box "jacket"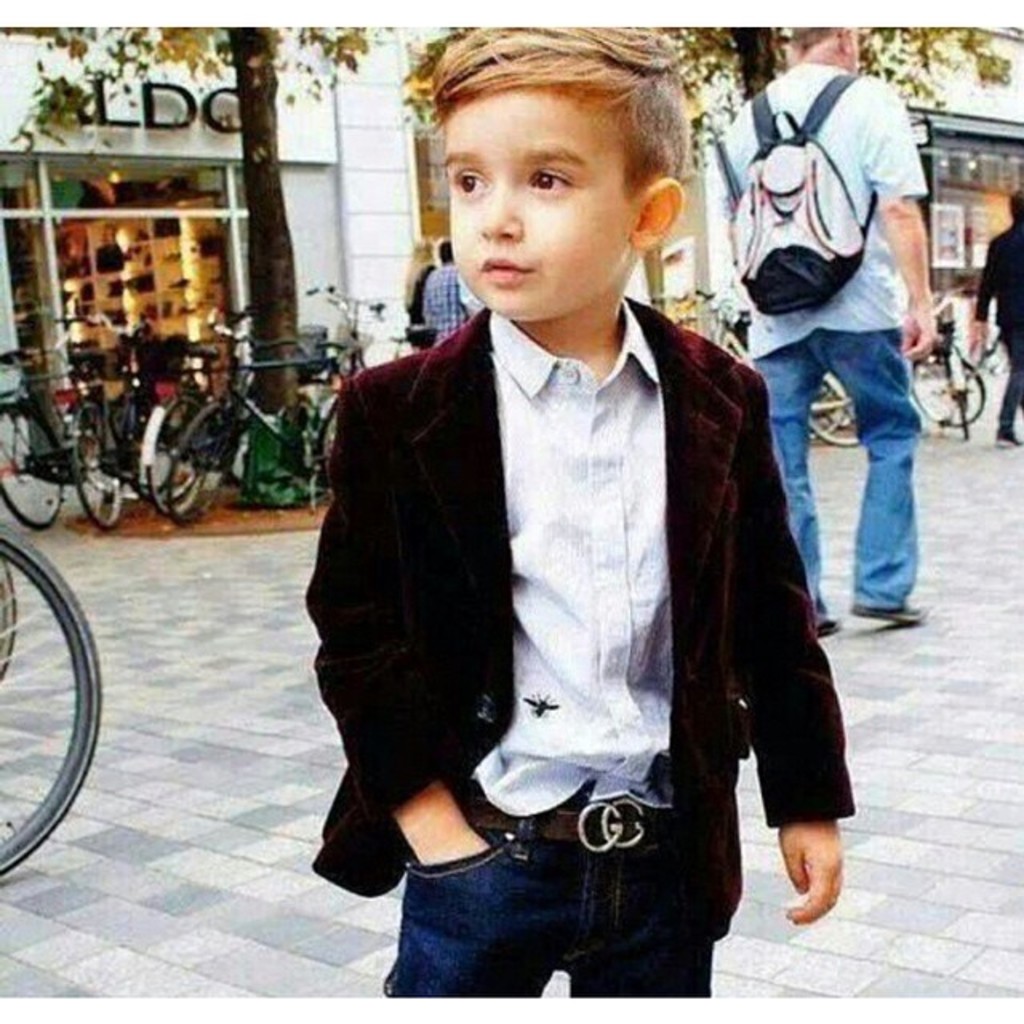
312, 307, 853, 894
